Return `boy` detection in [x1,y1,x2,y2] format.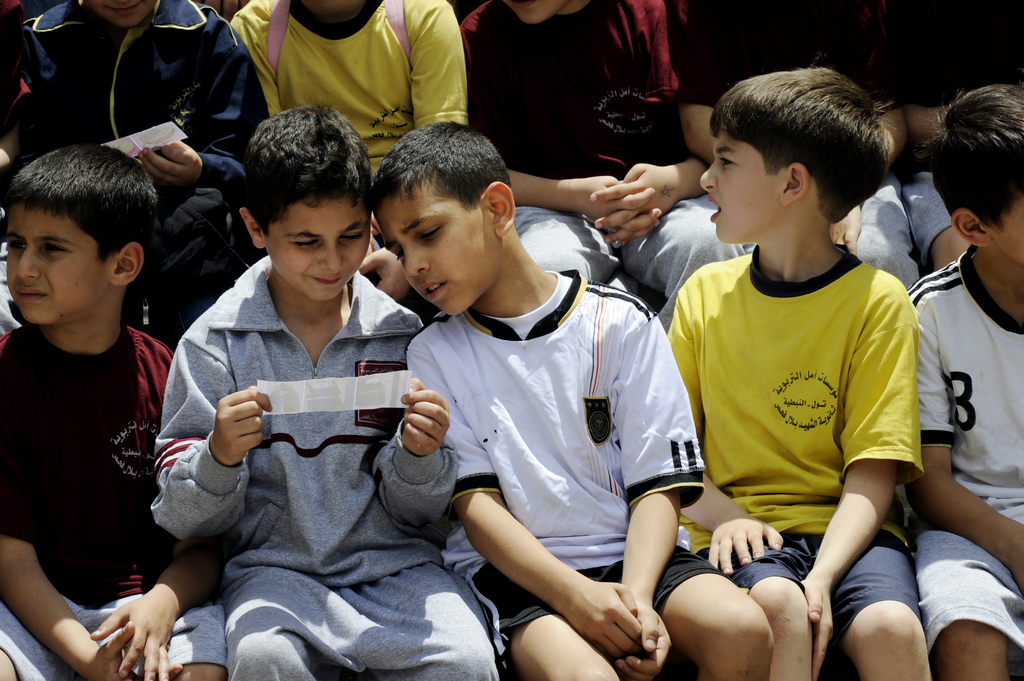
[1,145,239,680].
